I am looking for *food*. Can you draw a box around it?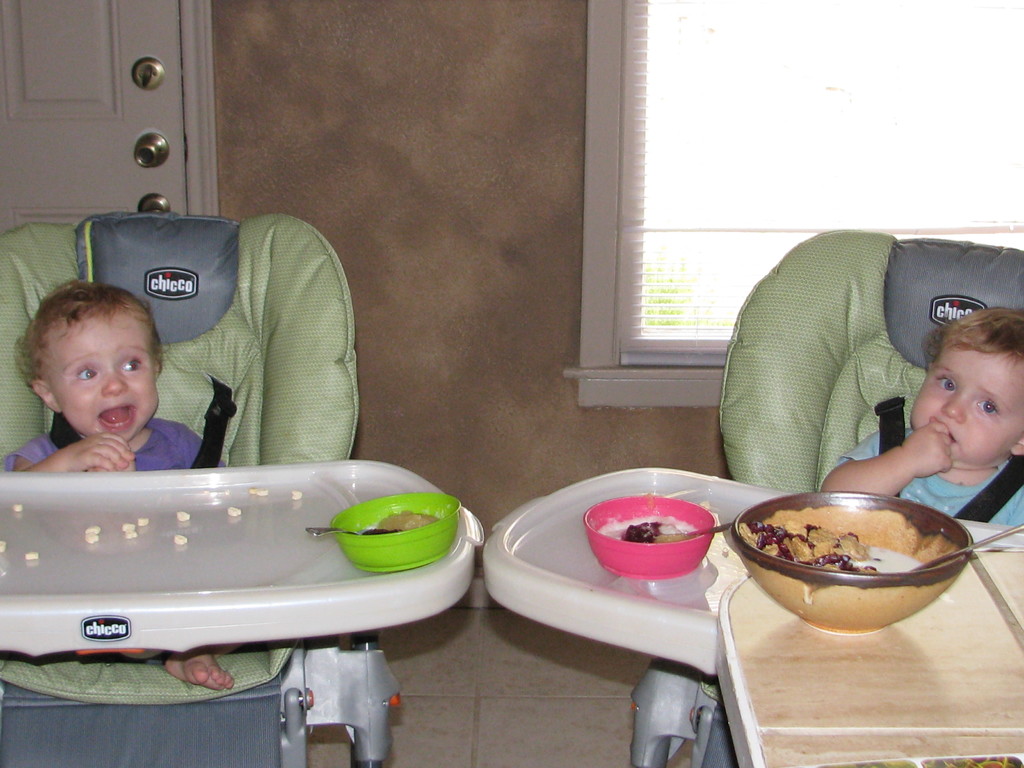
Sure, the bounding box is bbox=[244, 485, 259, 495].
